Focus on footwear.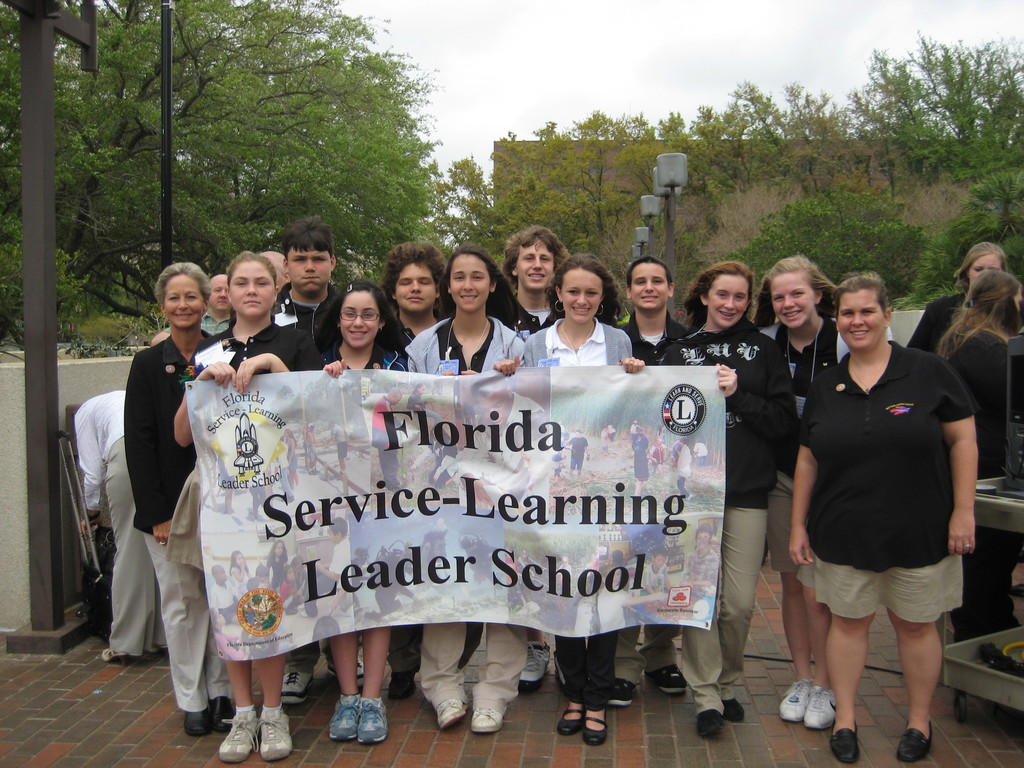
Focused at [left=895, top=720, right=932, bottom=765].
